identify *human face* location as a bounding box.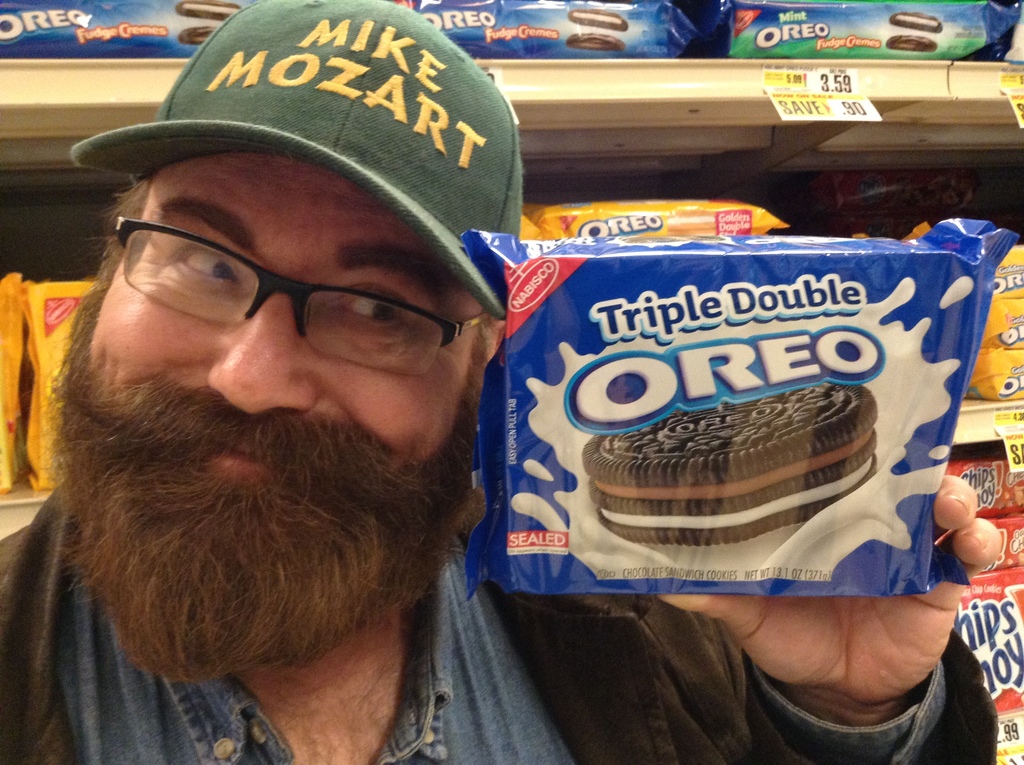
(70,150,476,620).
